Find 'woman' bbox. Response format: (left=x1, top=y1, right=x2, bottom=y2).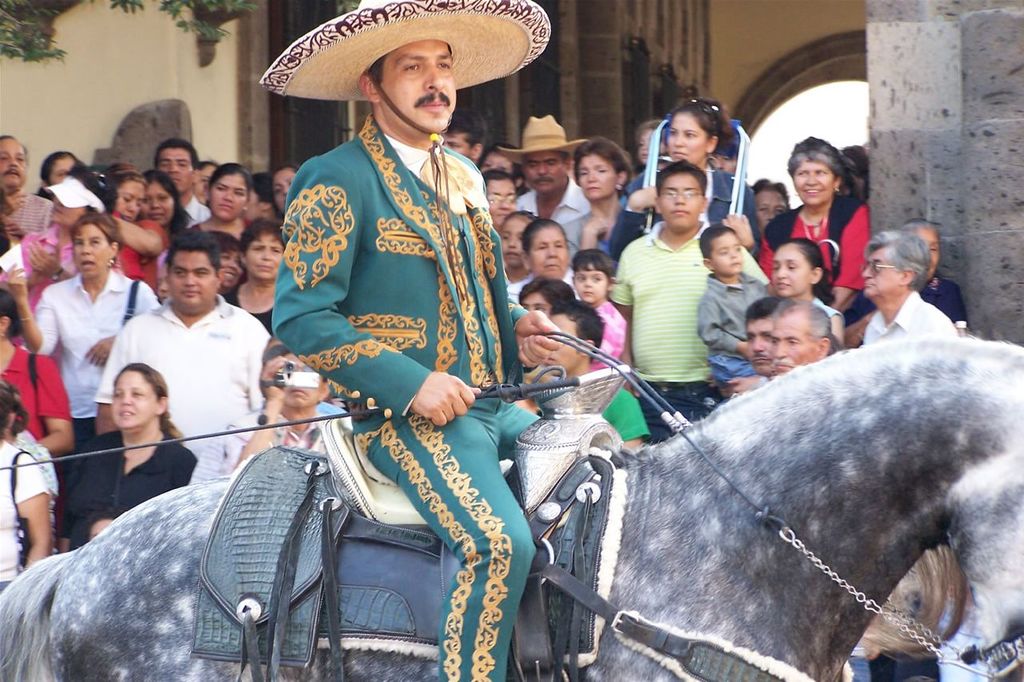
(left=72, top=354, right=181, bottom=528).
